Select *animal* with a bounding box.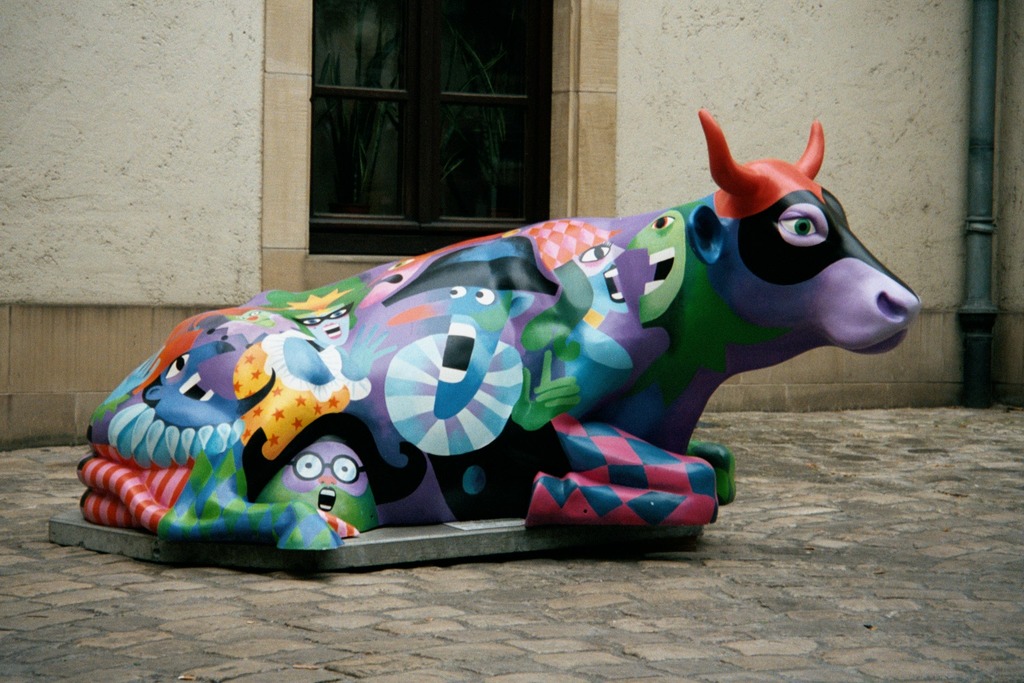
<box>80,108,924,552</box>.
